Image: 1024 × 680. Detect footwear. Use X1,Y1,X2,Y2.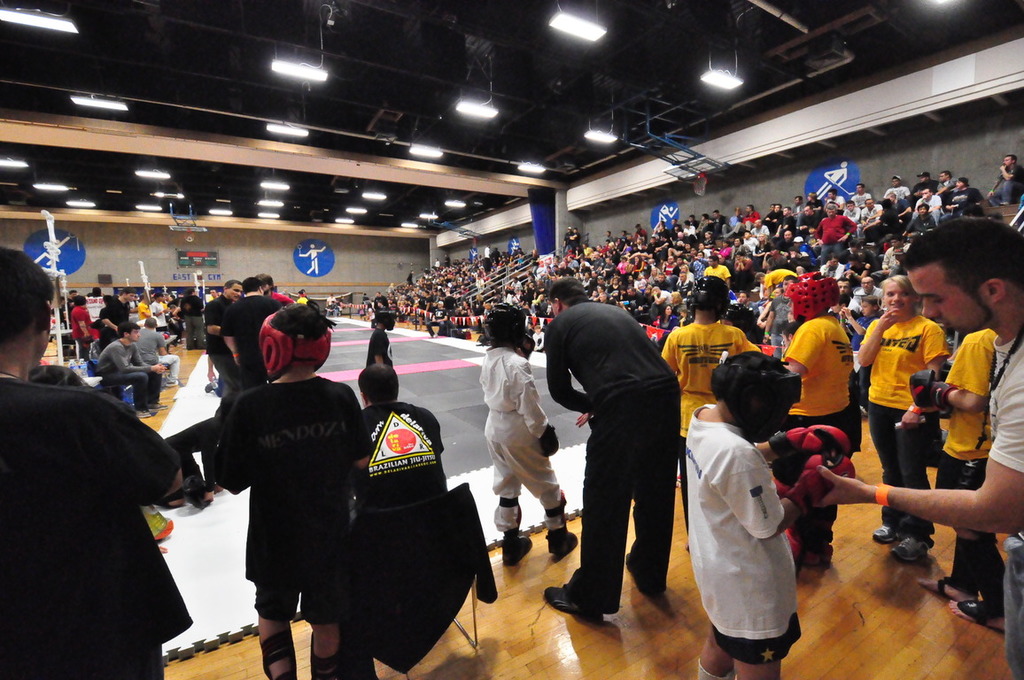
151,403,167,415.
